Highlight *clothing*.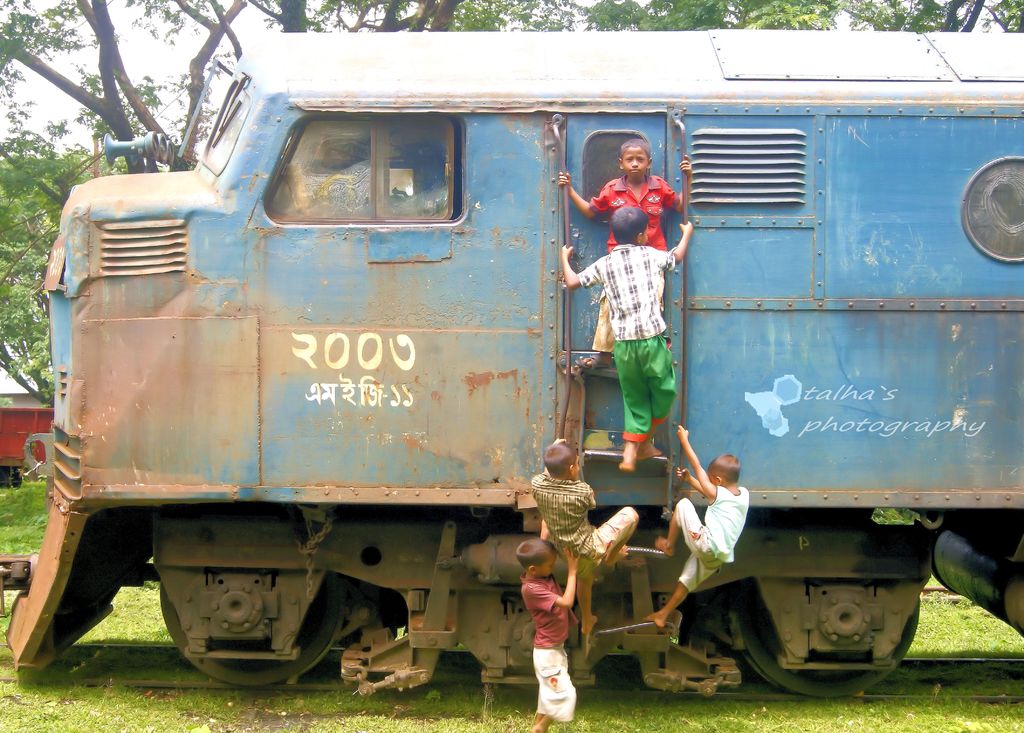
Highlighted region: [x1=614, y1=332, x2=678, y2=442].
